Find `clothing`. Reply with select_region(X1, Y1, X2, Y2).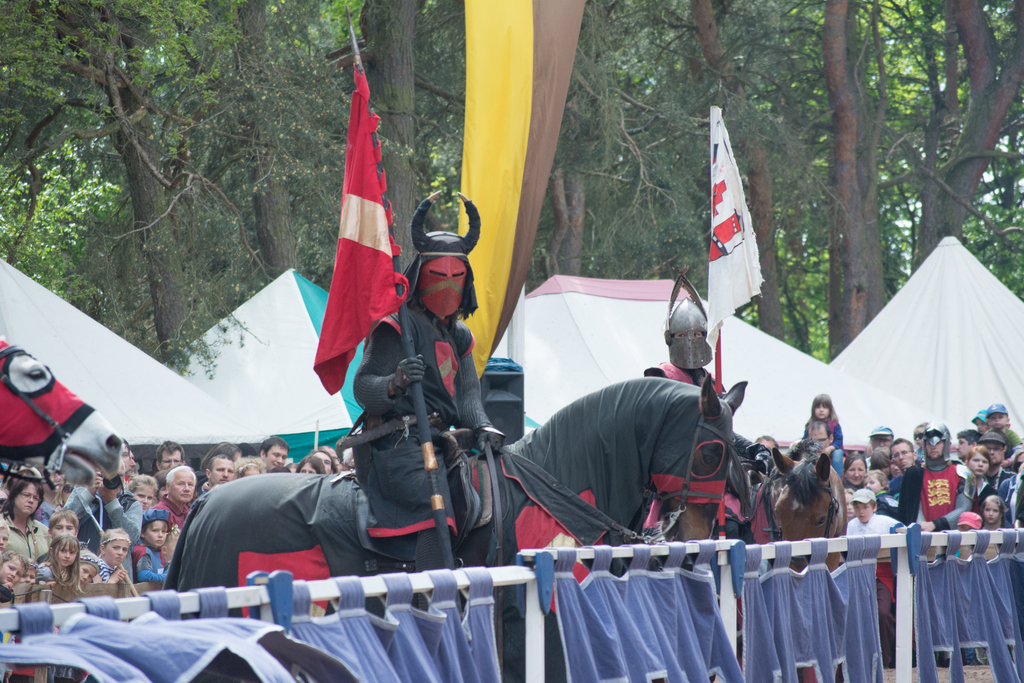
select_region(842, 518, 908, 541).
